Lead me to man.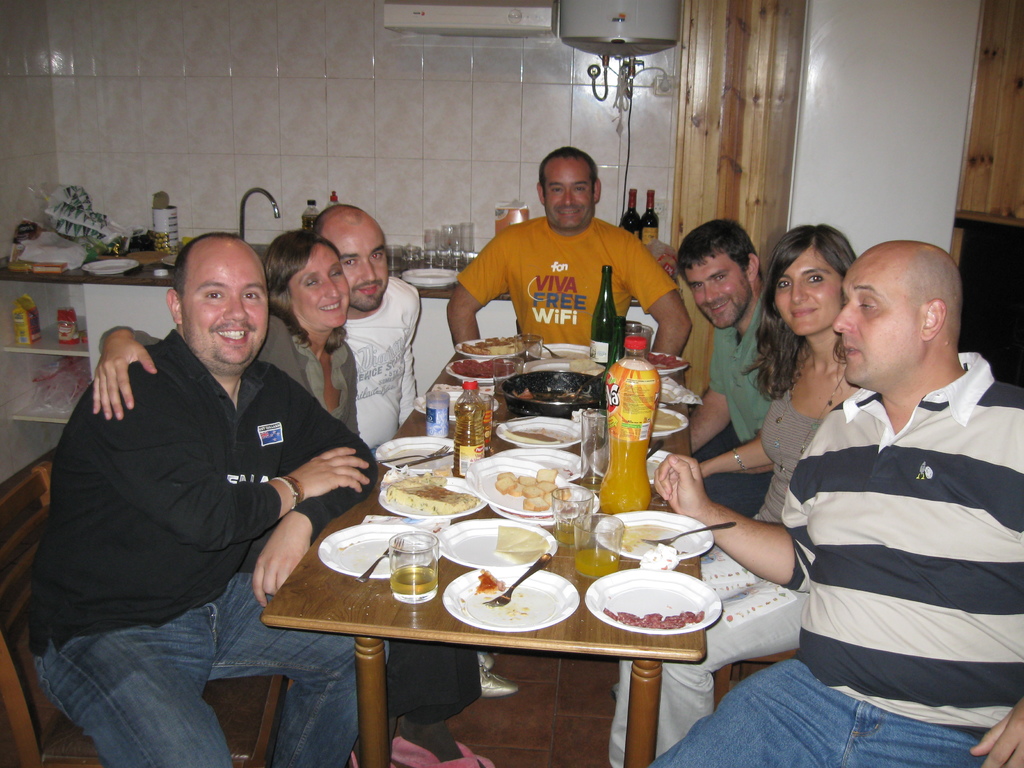
Lead to box=[30, 220, 362, 747].
